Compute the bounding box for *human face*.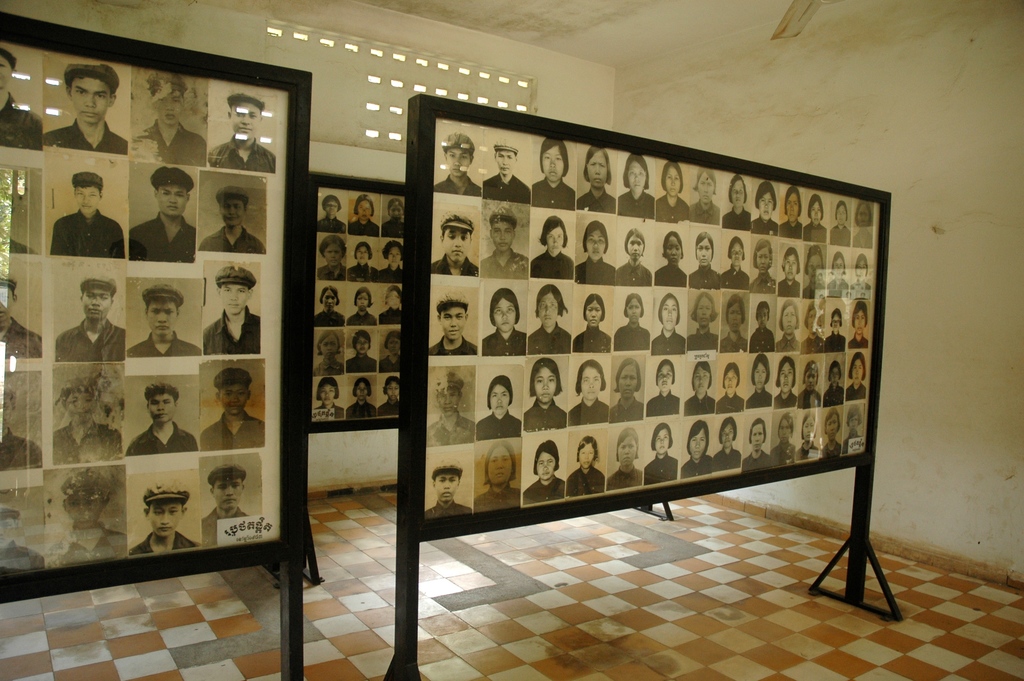
detection(356, 336, 370, 358).
